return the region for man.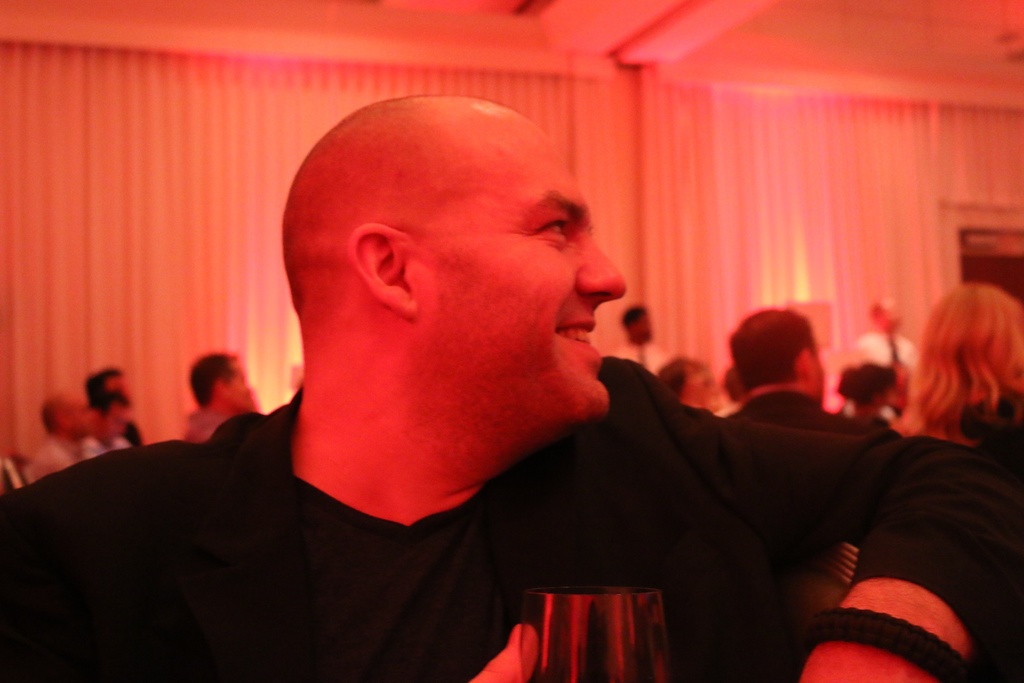
(left=621, top=303, right=666, bottom=368).
